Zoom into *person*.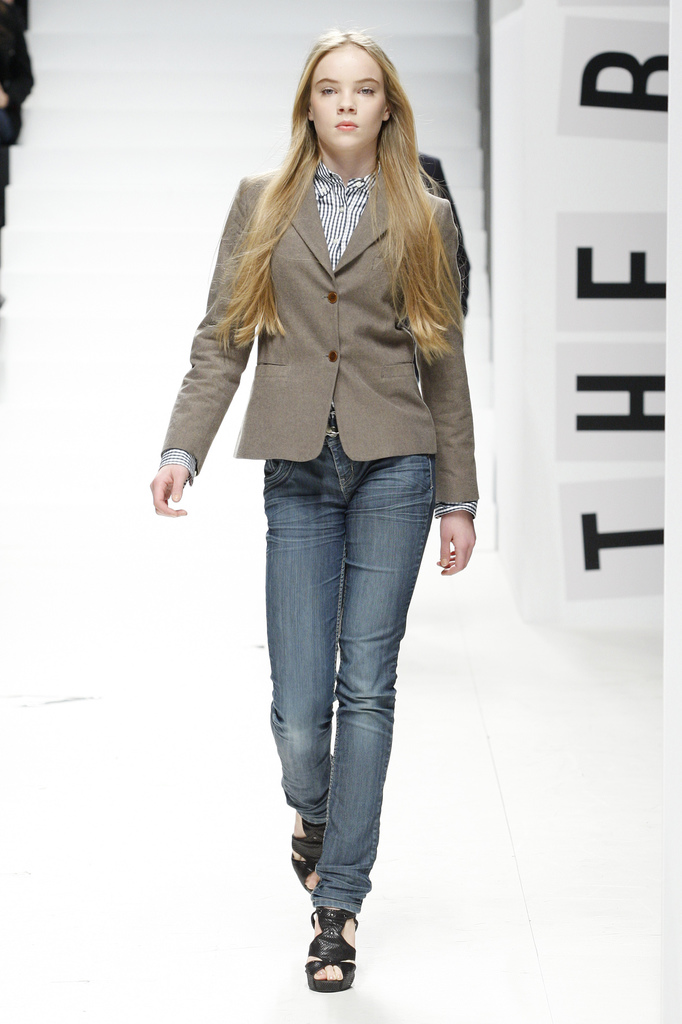
Zoom target: l=0, t=0, r=36, b=319.
